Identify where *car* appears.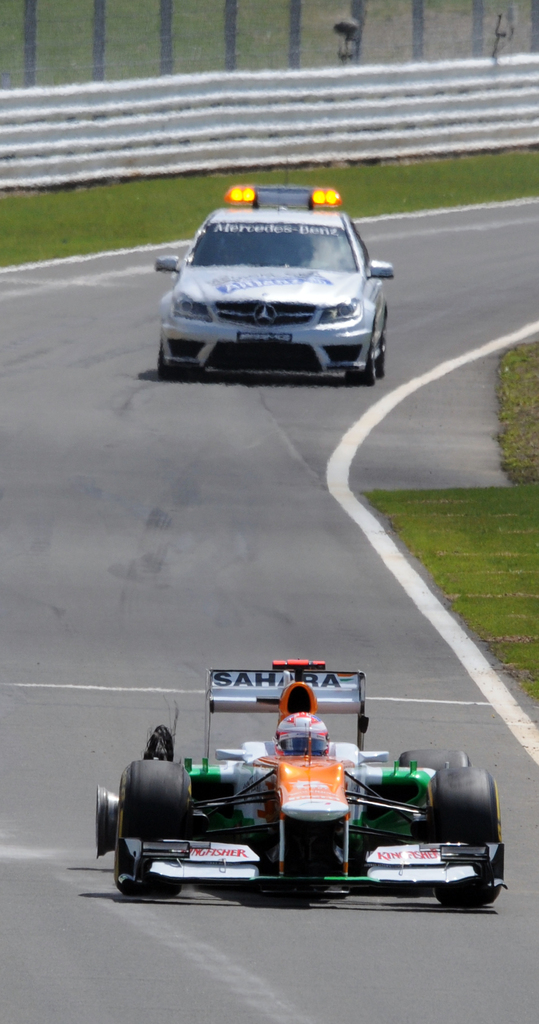
Appears at x1=97 y1=659 x2=504 y2=910.
